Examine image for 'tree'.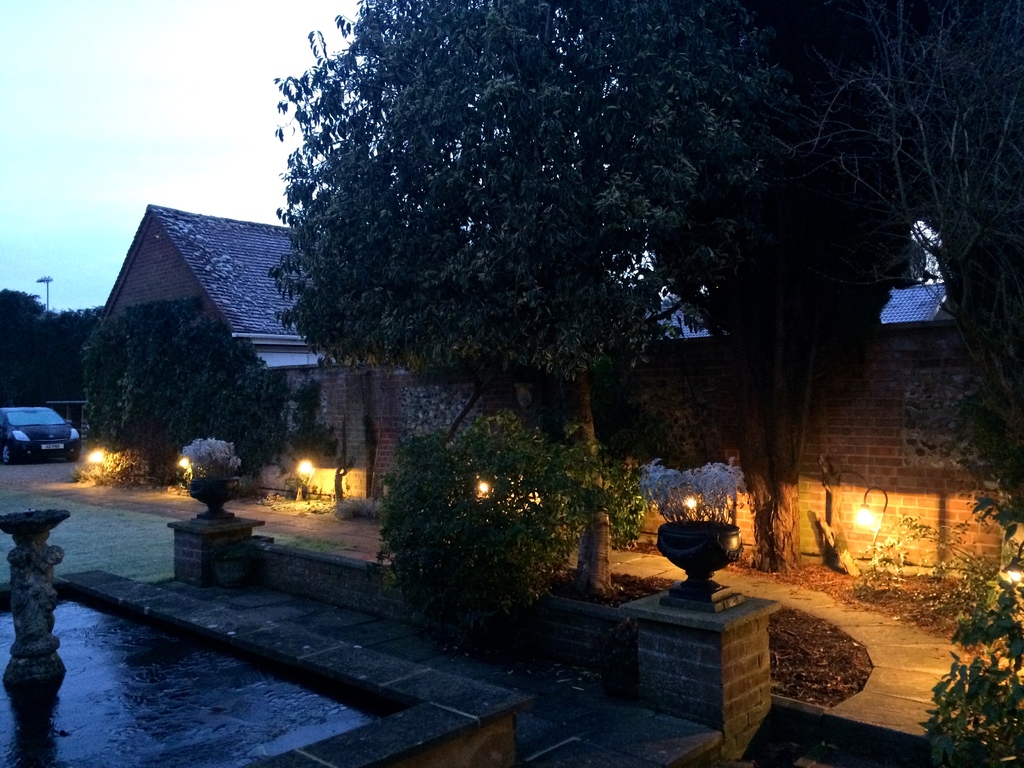
Examination result: {"x1": 0, "y1": 285, "x2": 100, "y2": 420}.
